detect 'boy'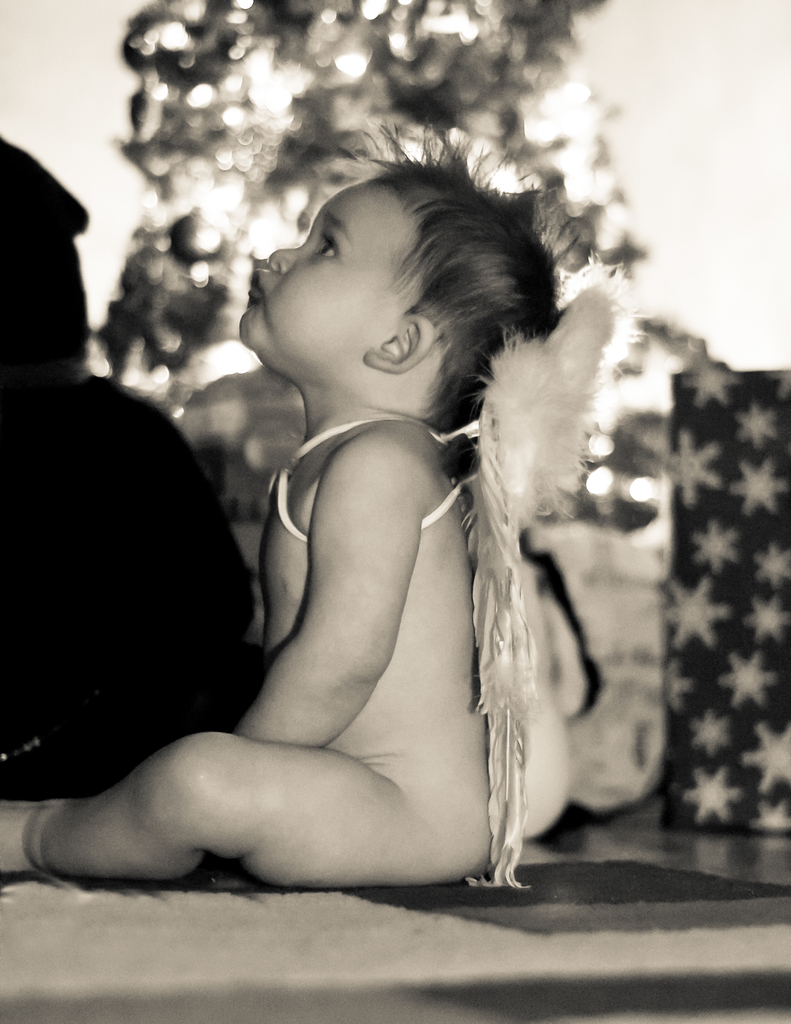
80/161/557/892
